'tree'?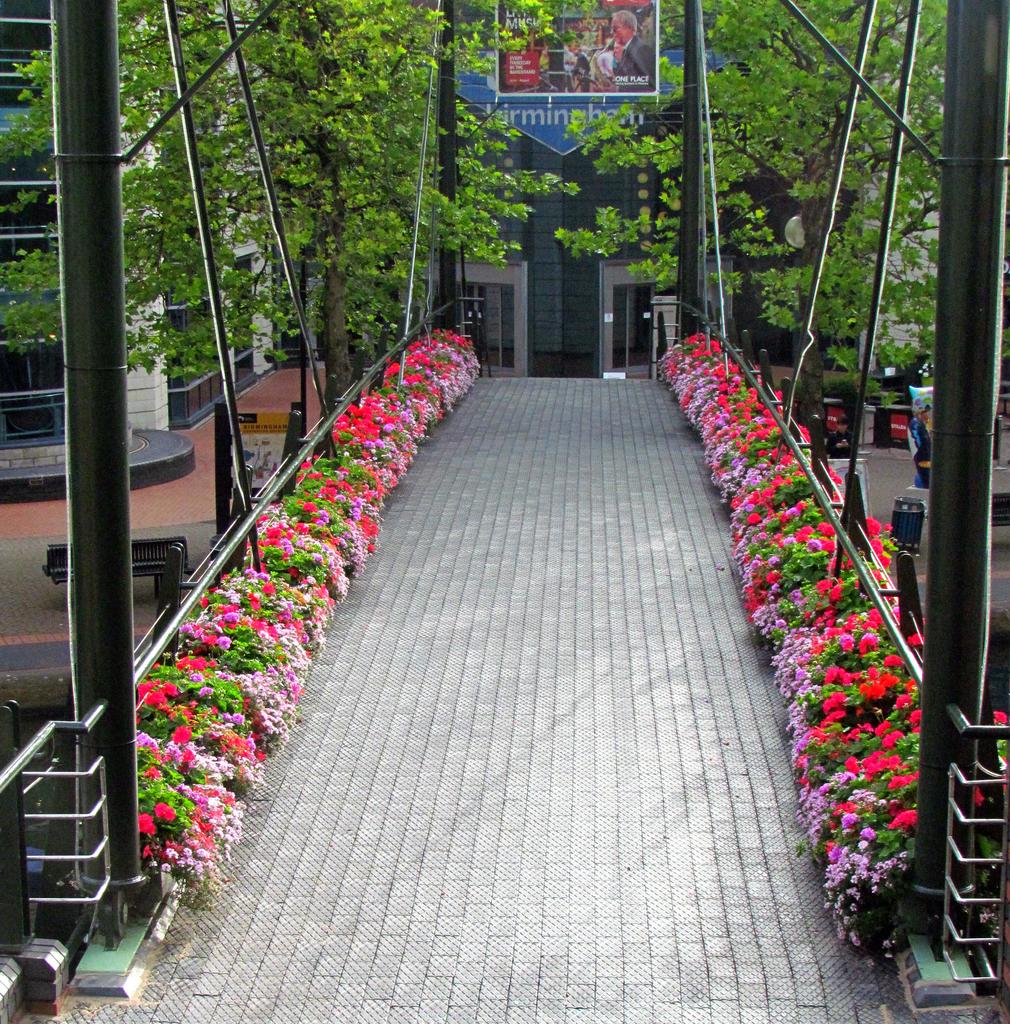
BBox(0, 0, 586, 436)
